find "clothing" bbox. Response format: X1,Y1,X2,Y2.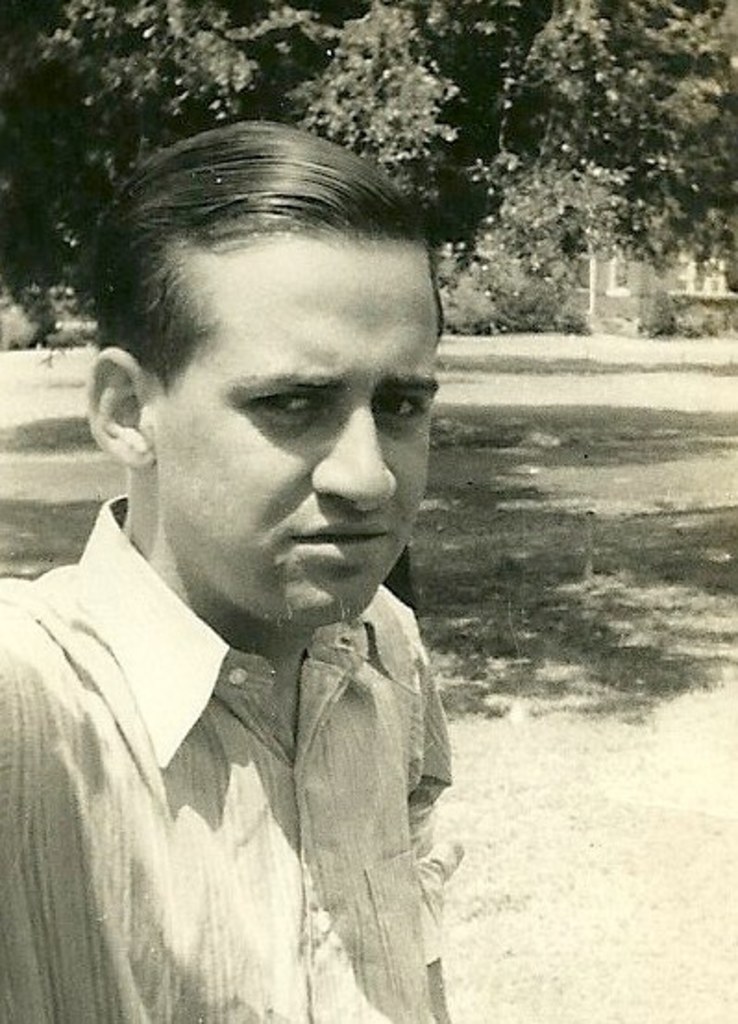
6,499,492,1017.
